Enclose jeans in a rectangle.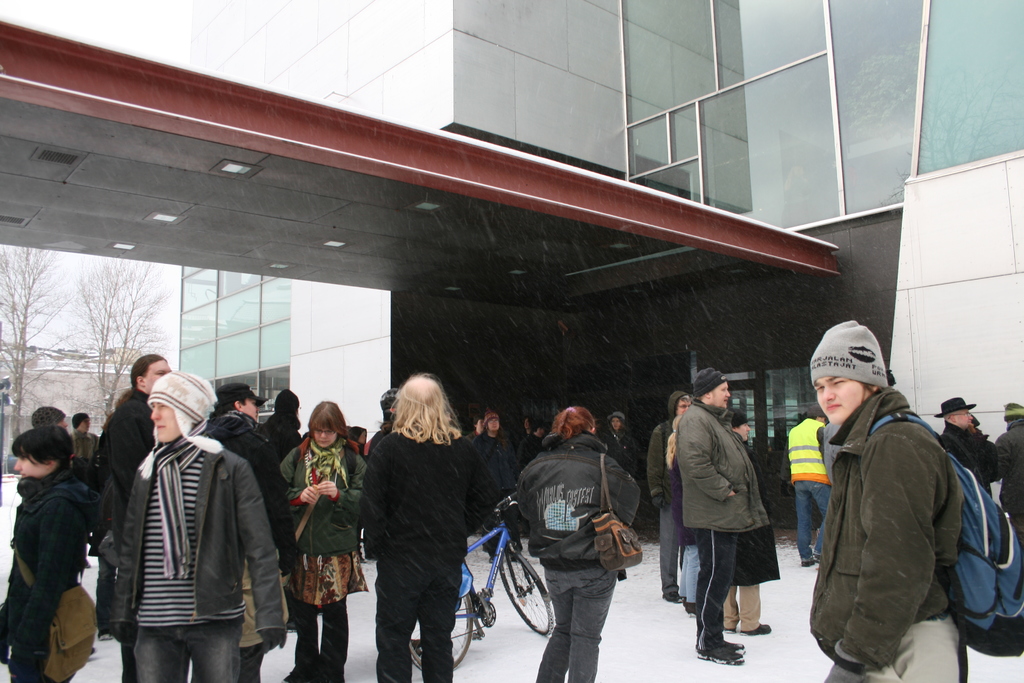
[left=648, top=506, right=676, bottom=611].
